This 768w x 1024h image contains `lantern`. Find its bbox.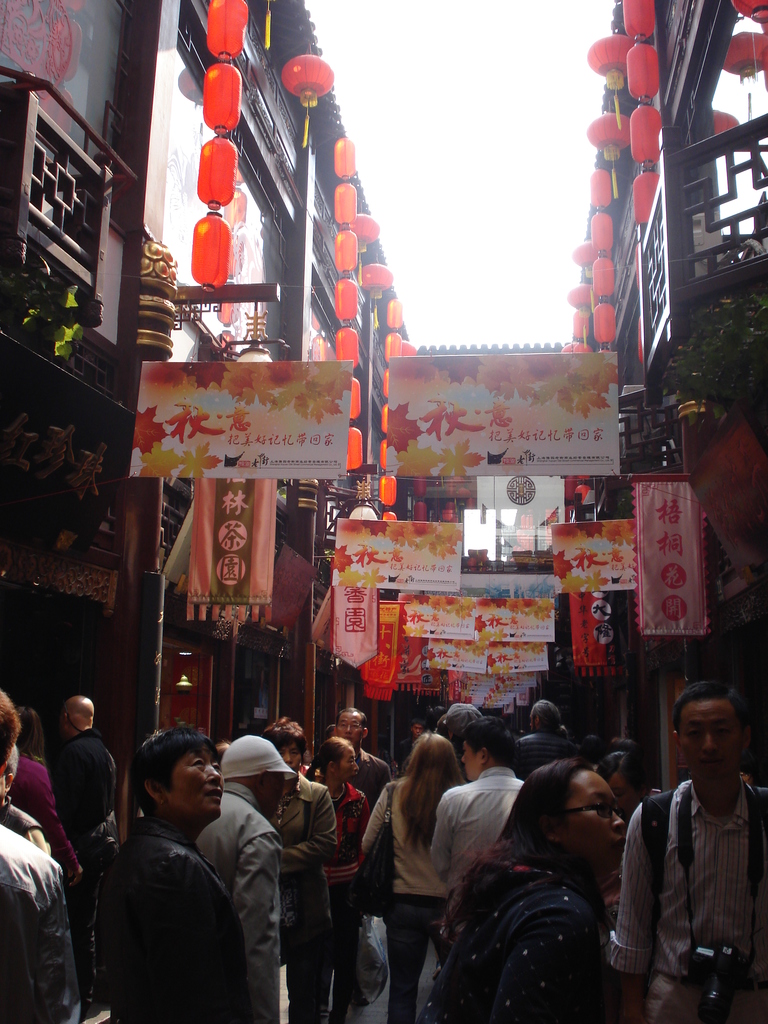
pyautogui.locateOnScreen(193, 220, 231, 283).
